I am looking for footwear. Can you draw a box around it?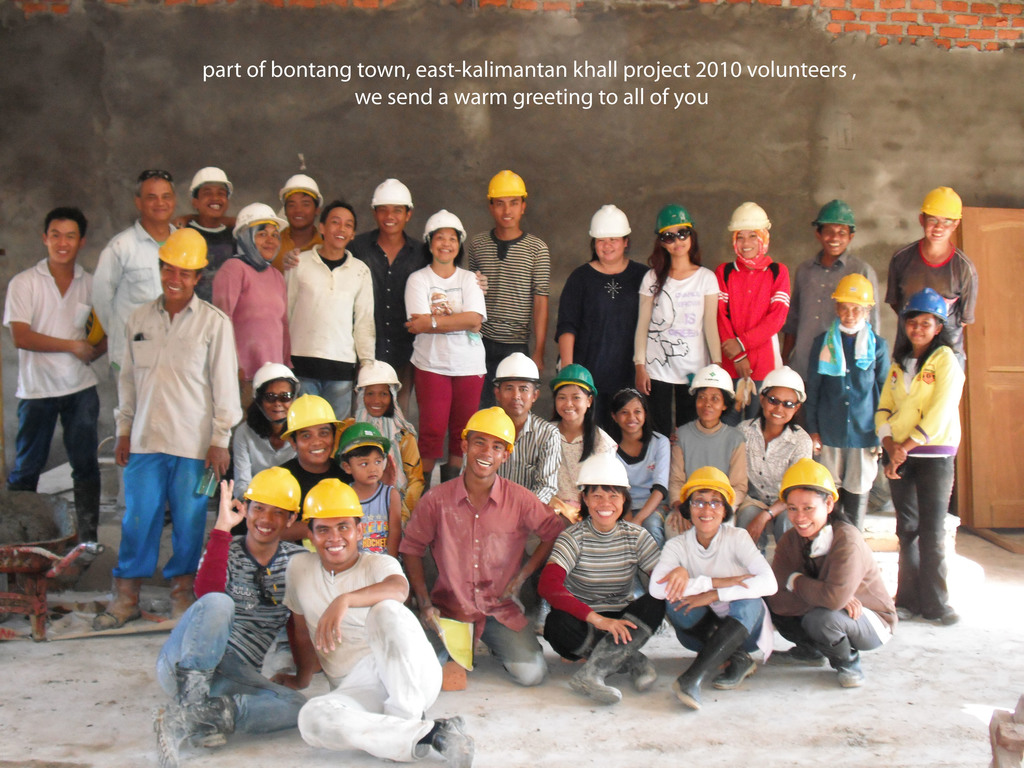
Sure, the bounding box is {"left": 829, "top": 484, "right": 842, "bottom": 527}.
